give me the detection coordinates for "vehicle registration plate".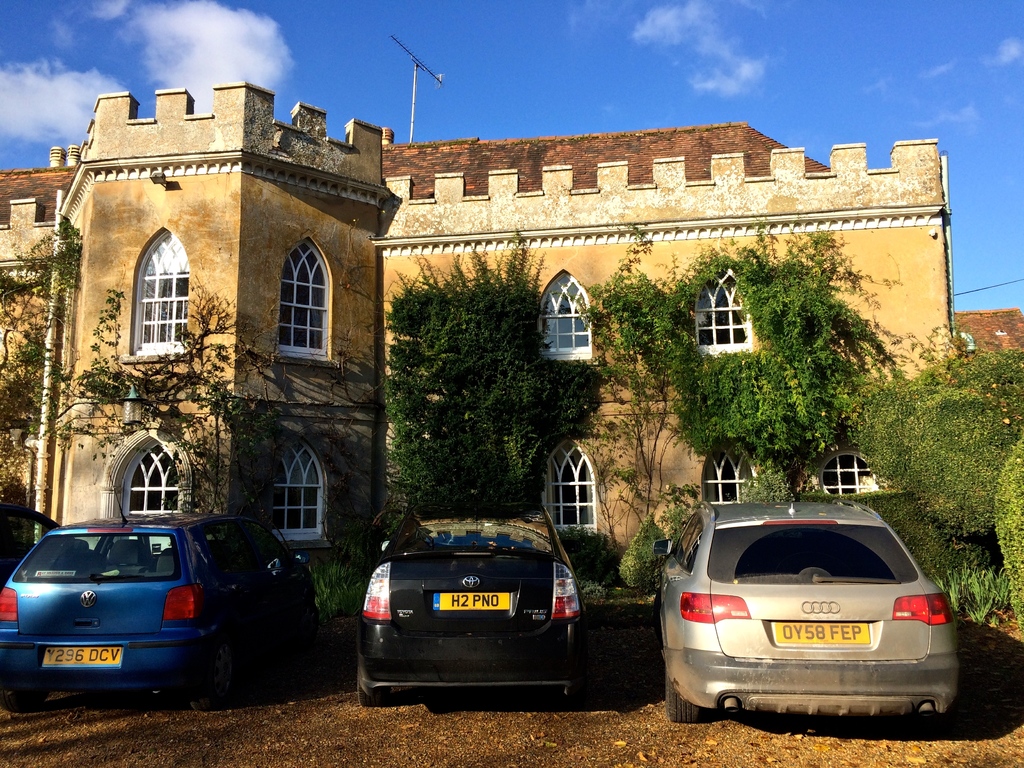
crop(435, 591, 510, 611).
